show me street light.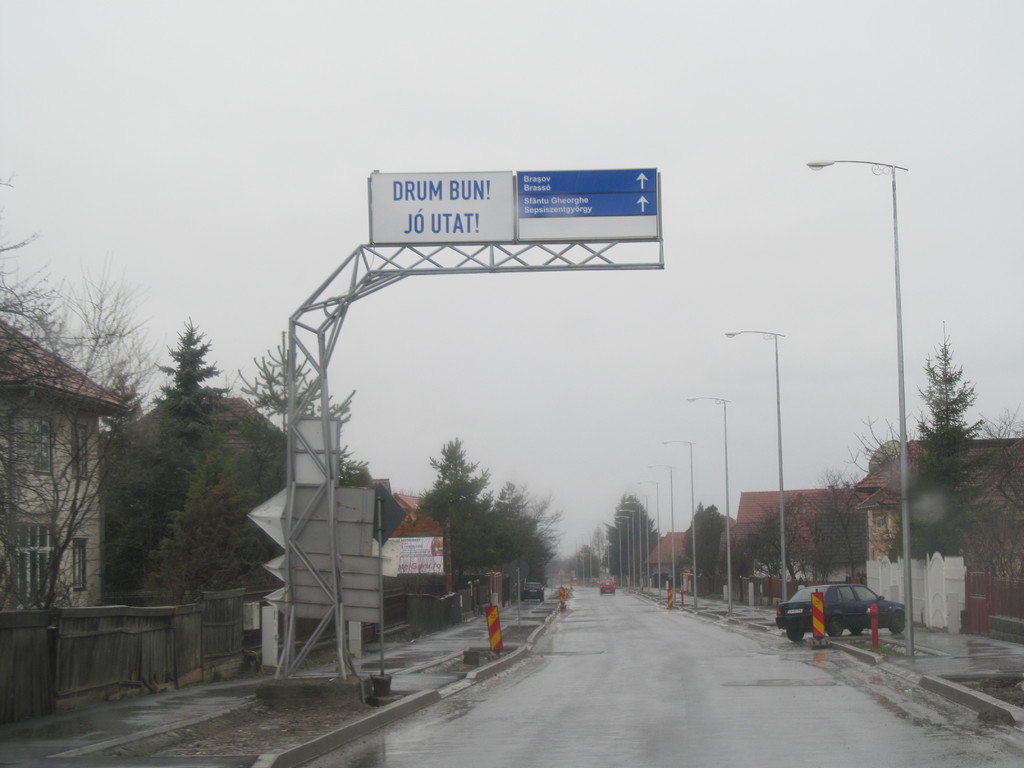
street light is here: (657,436,700,611).
